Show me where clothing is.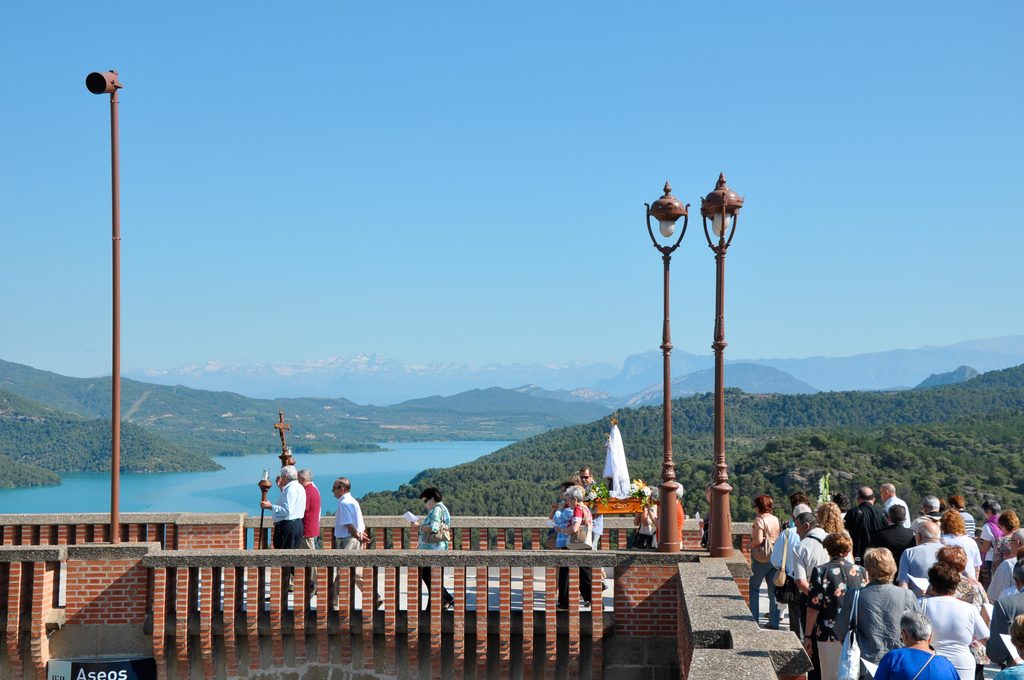
clothing is at box(584, 489, 605, 569).
